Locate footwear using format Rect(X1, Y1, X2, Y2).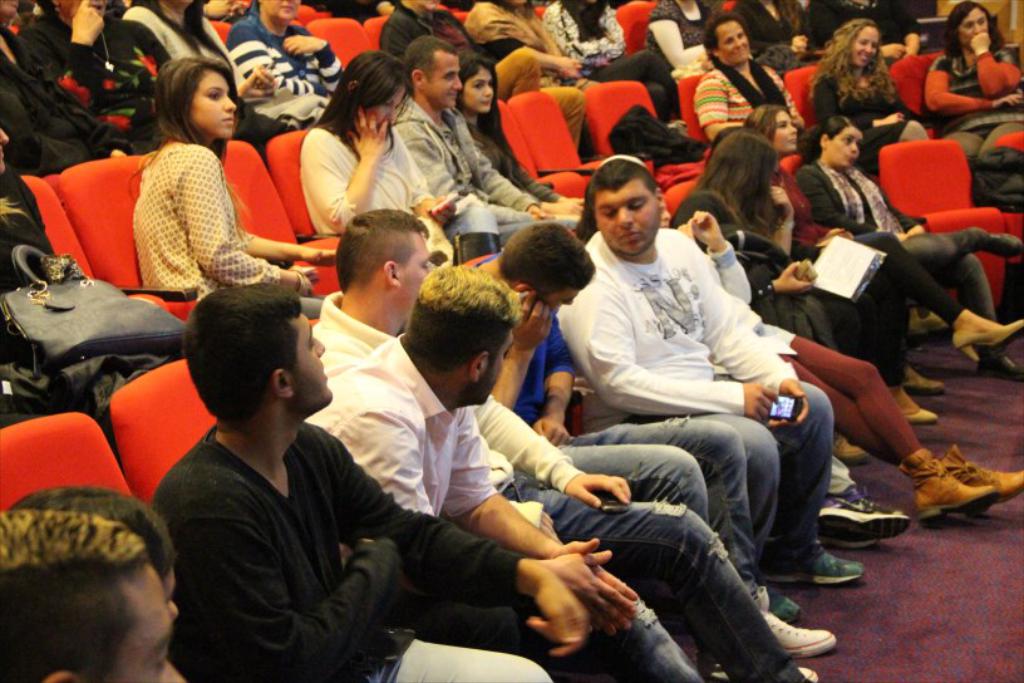
Rect(984, 232, 1023, 260).
